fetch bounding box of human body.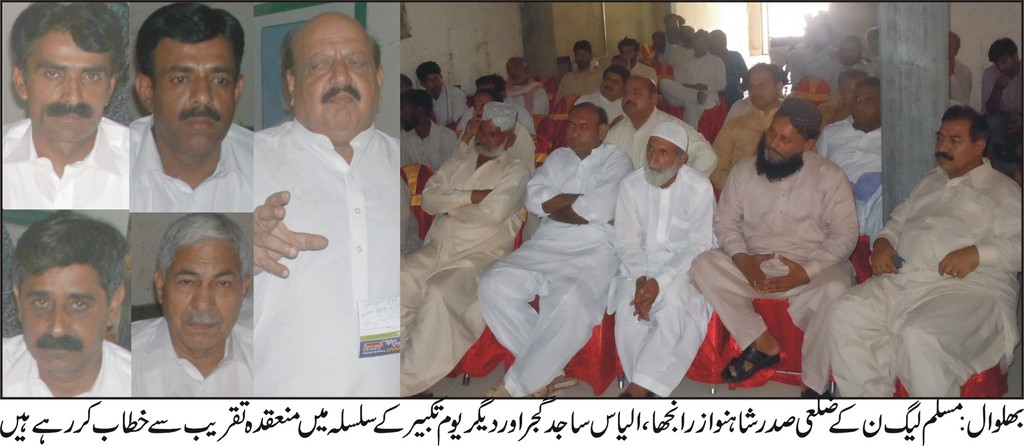
Bbox: crop(783, 48, 834, 81).
